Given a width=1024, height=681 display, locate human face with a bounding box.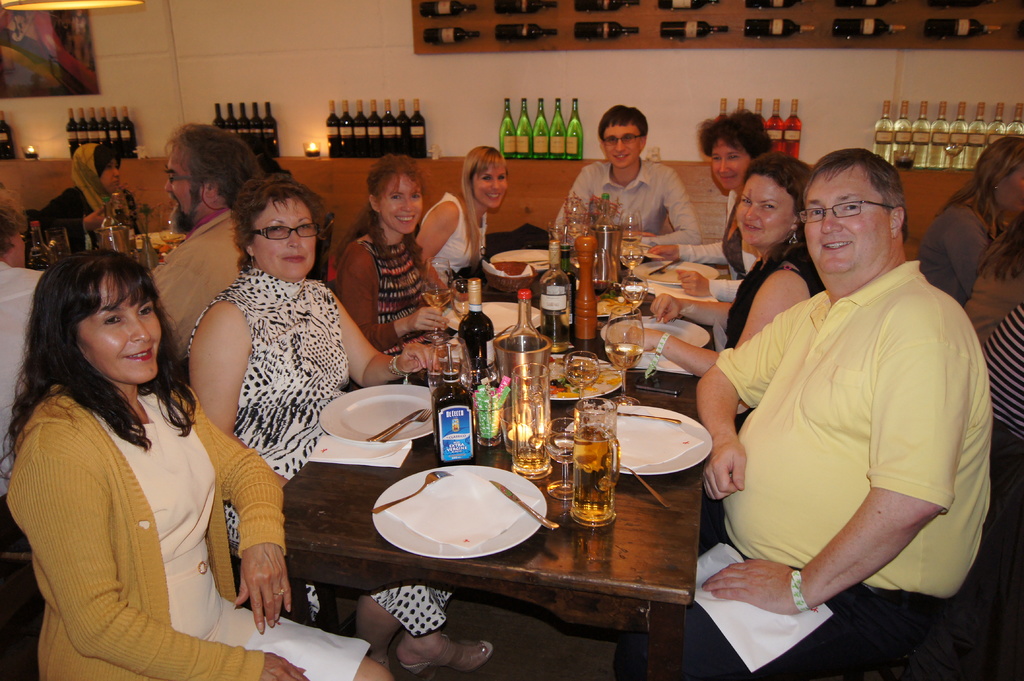
Located: x1=167 y1=153 x2=205 y2=228.
